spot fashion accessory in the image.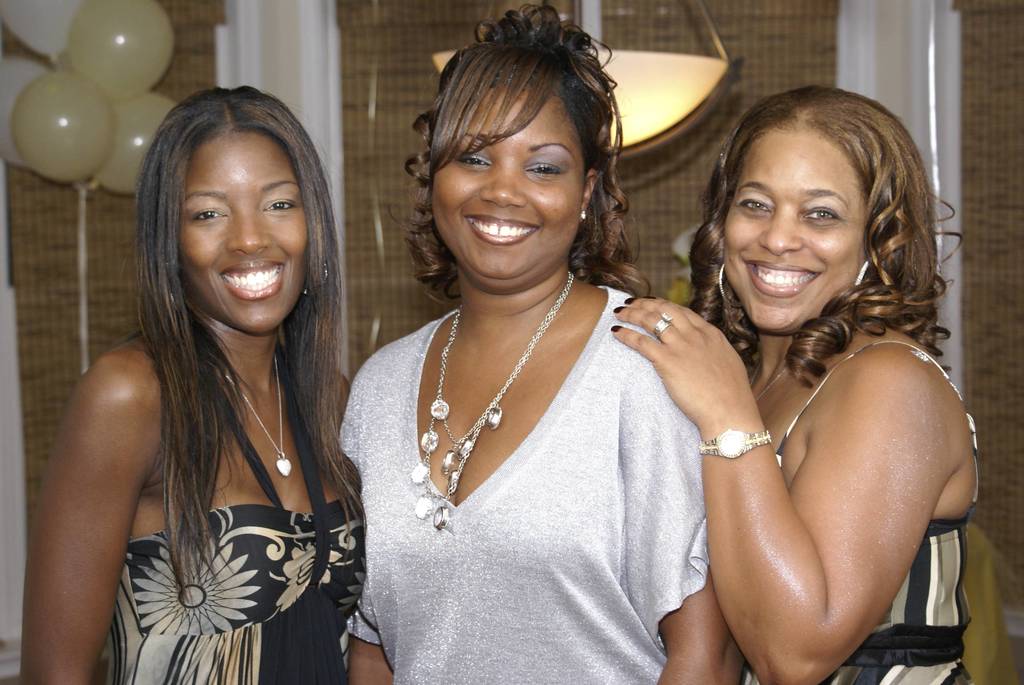
fashion accessory found at 305 264 327 295.
